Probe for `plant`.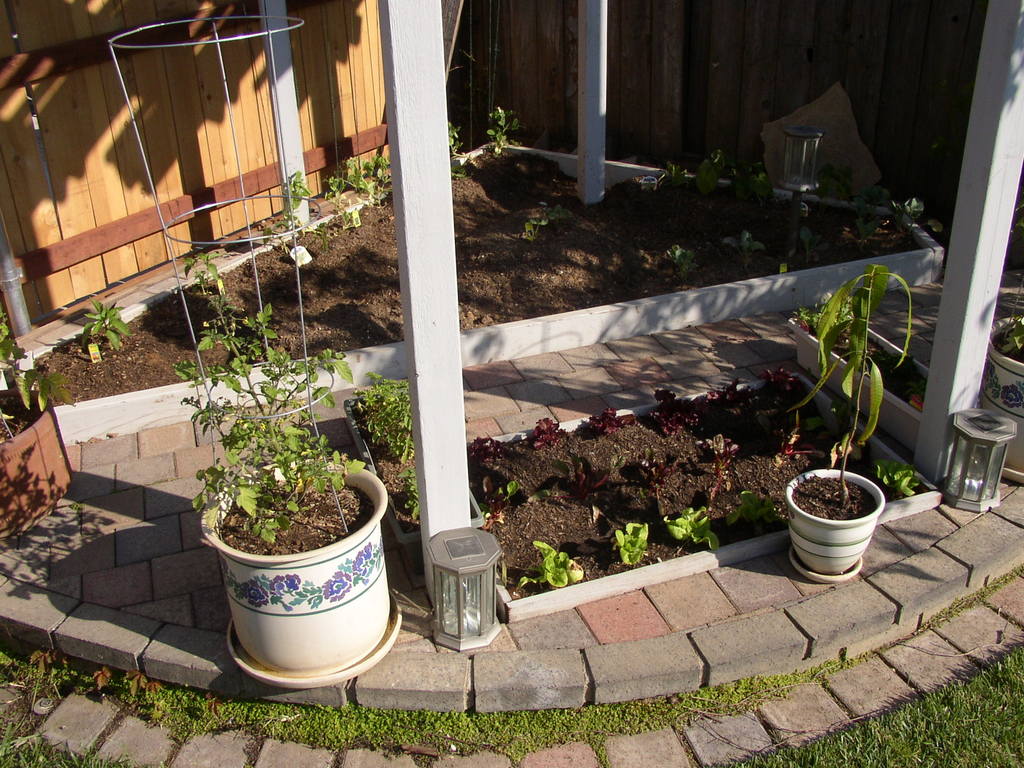
Probe result: box(616, 522, 657, 569).
